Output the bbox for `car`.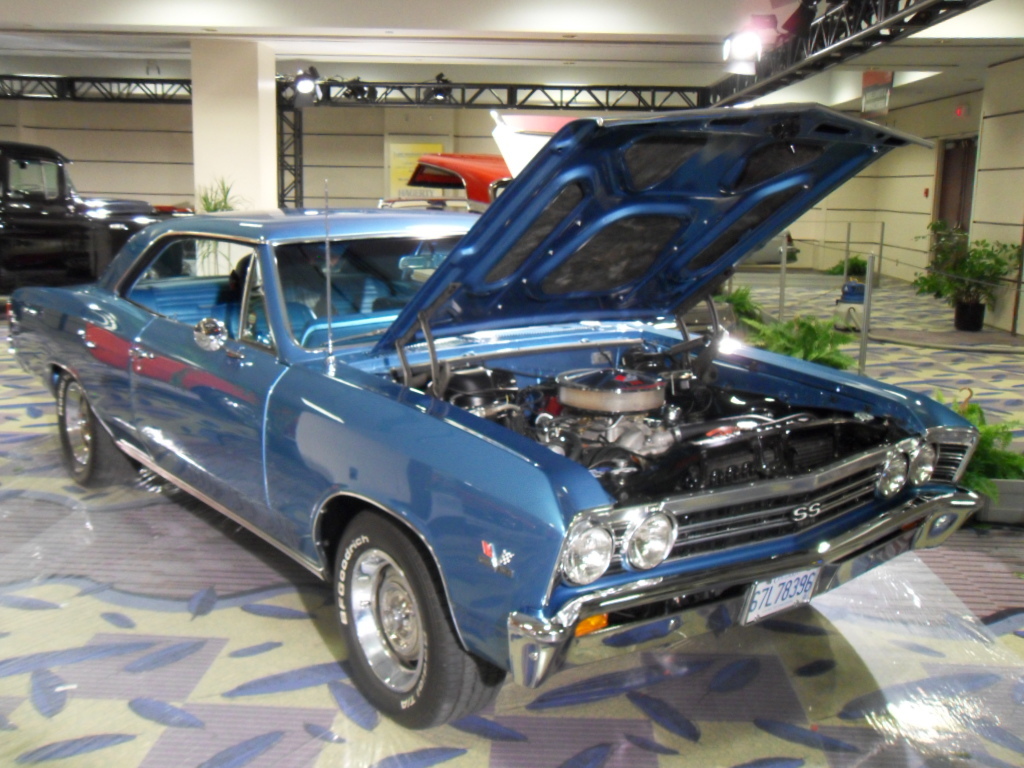
<bbox>741, 229, 802, 265</bbox>.
